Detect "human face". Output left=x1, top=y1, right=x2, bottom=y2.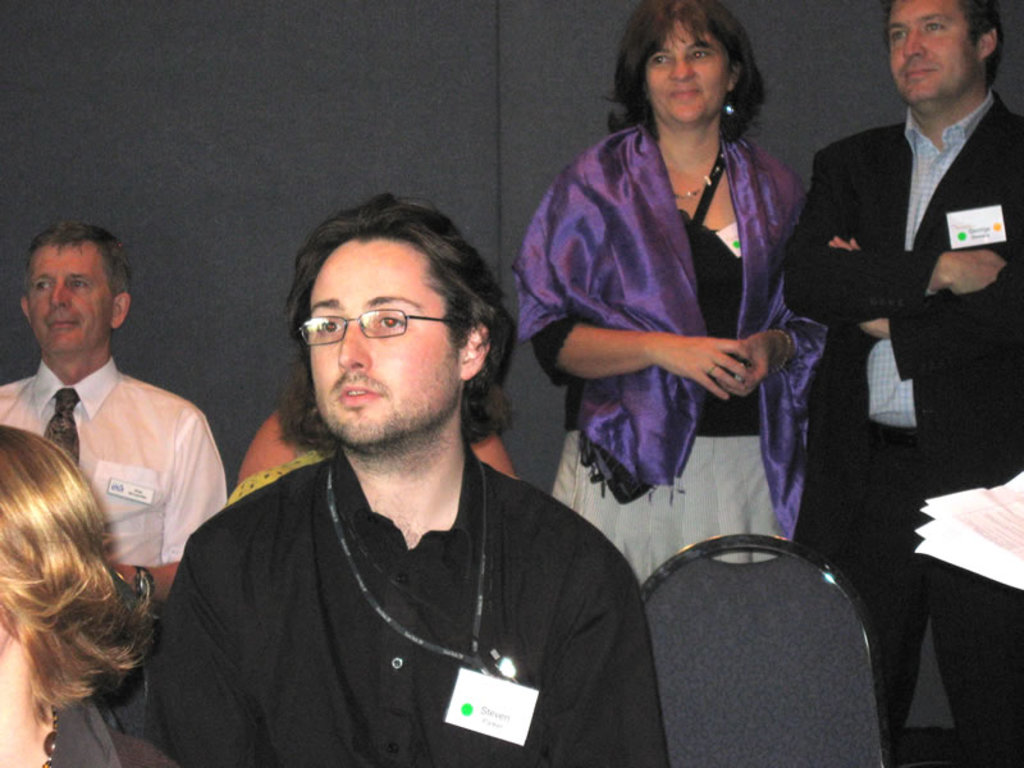
left=888, top=1, right=979, bottom=100.
